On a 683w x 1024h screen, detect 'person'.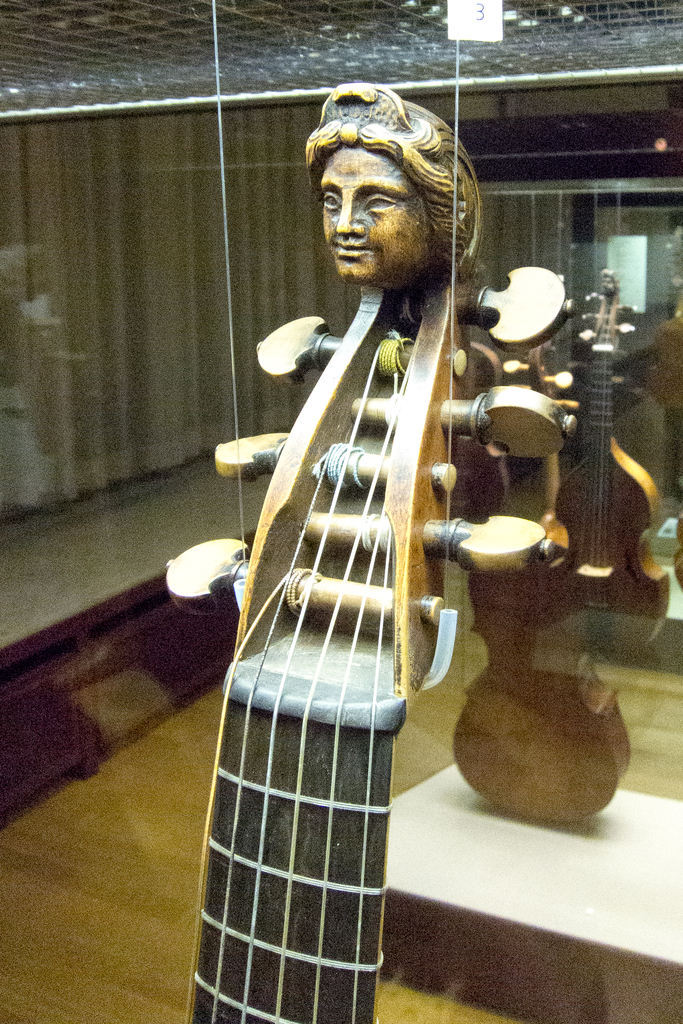
[x1=311, y1=80, x2=481, y2=287].
